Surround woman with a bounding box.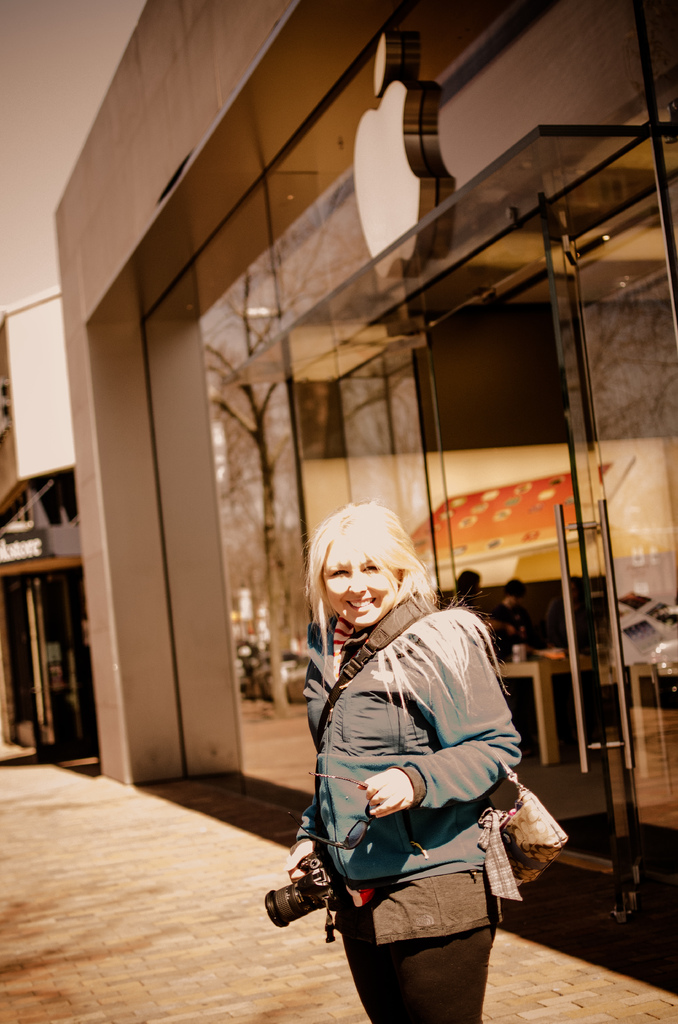
492, 577, 540, 652.
